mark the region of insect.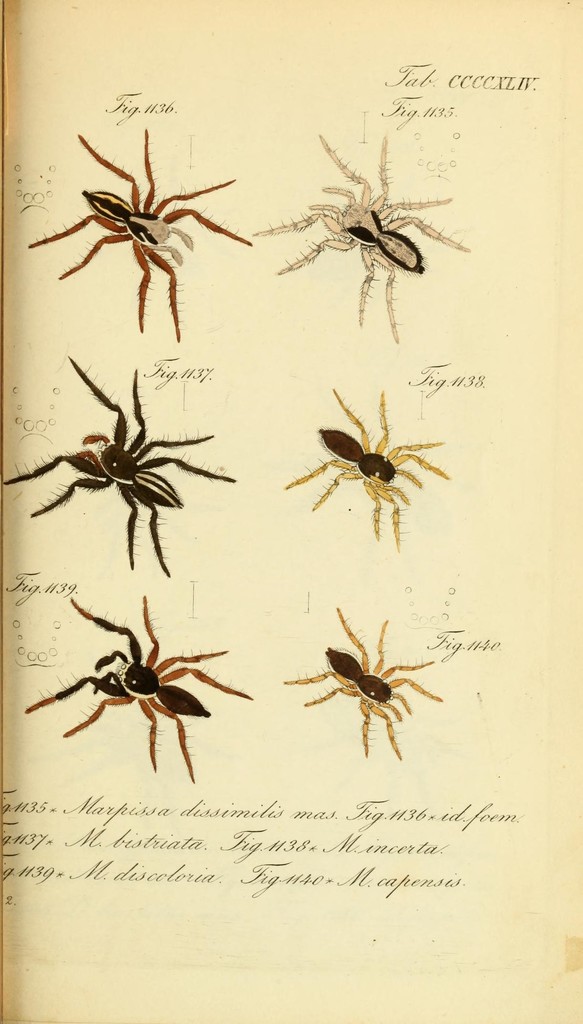
Region: pyautogui.locateOnScreen(285, 608, 442, 760).
